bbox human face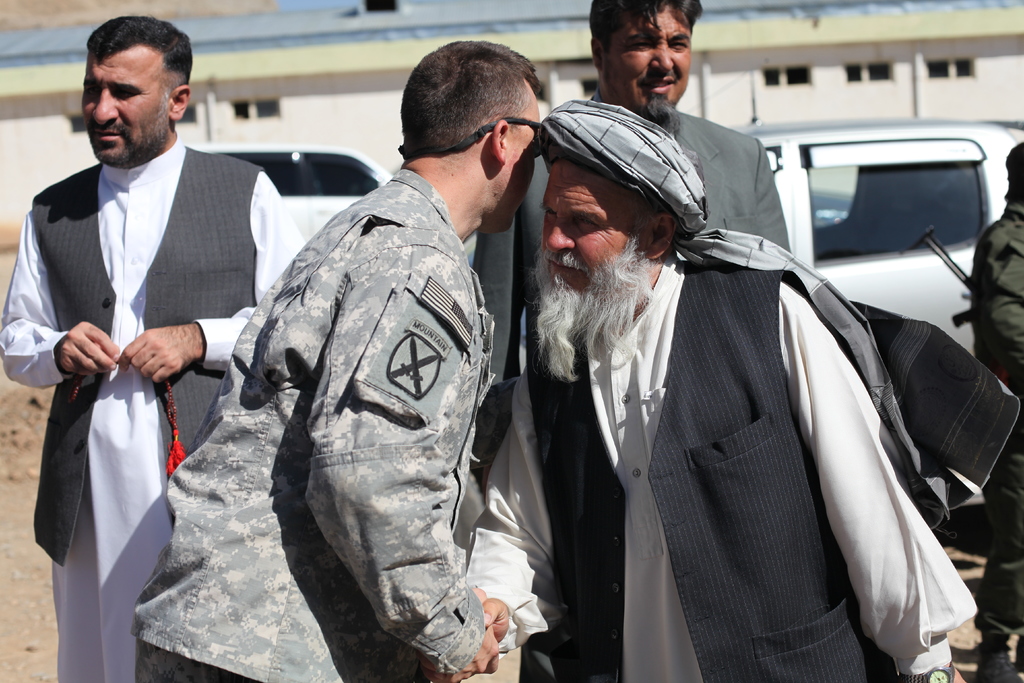
bbox(81, 46, 173, 169)
